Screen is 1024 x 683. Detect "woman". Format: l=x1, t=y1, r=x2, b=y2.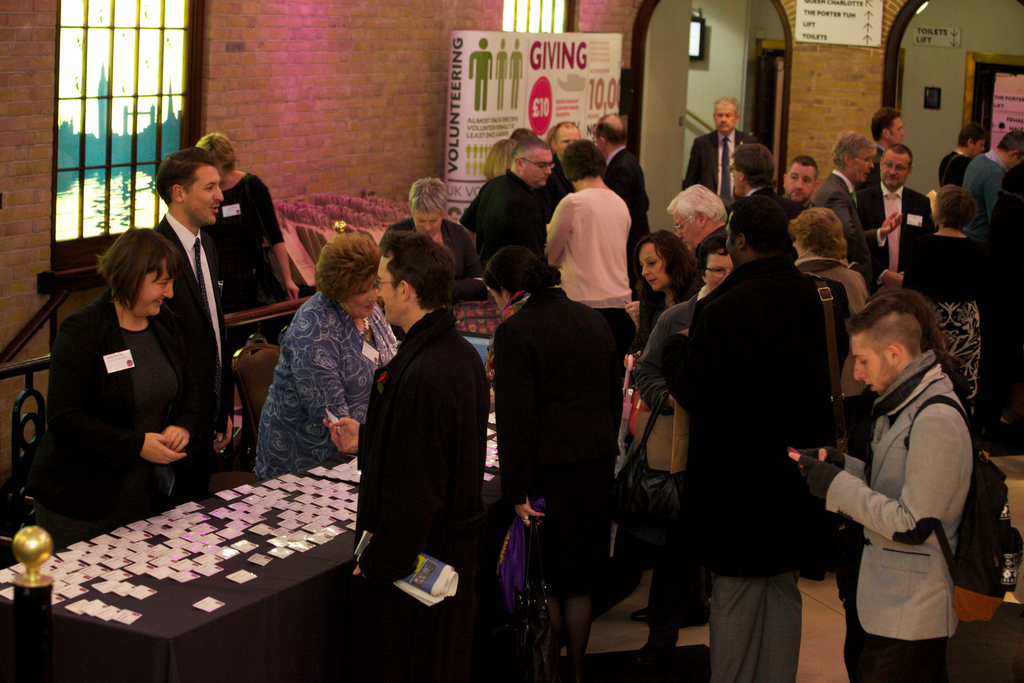
l=379, t=168, r=490, b=299.
